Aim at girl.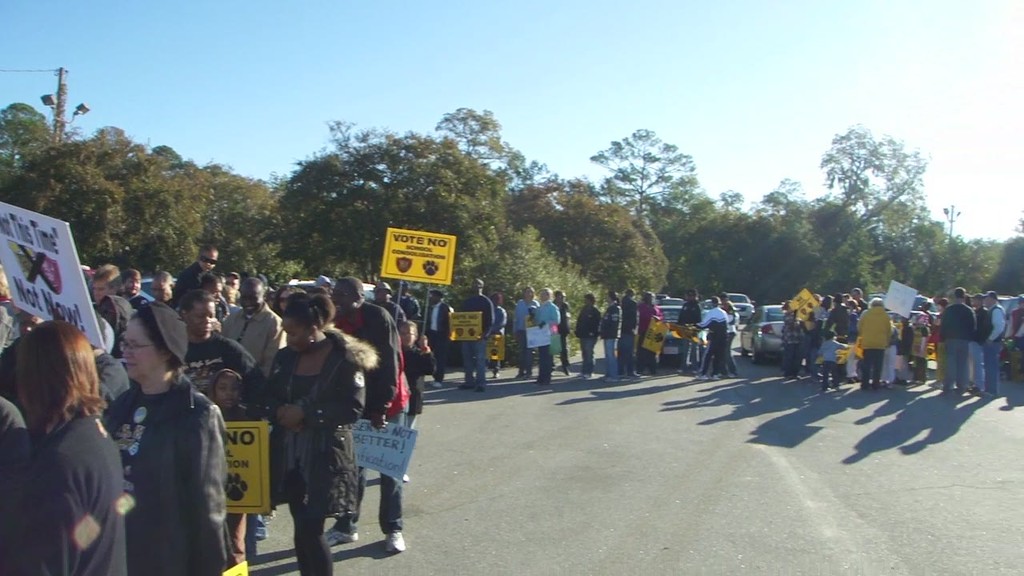
Aimed at <box>845,304,859,381</box>.
